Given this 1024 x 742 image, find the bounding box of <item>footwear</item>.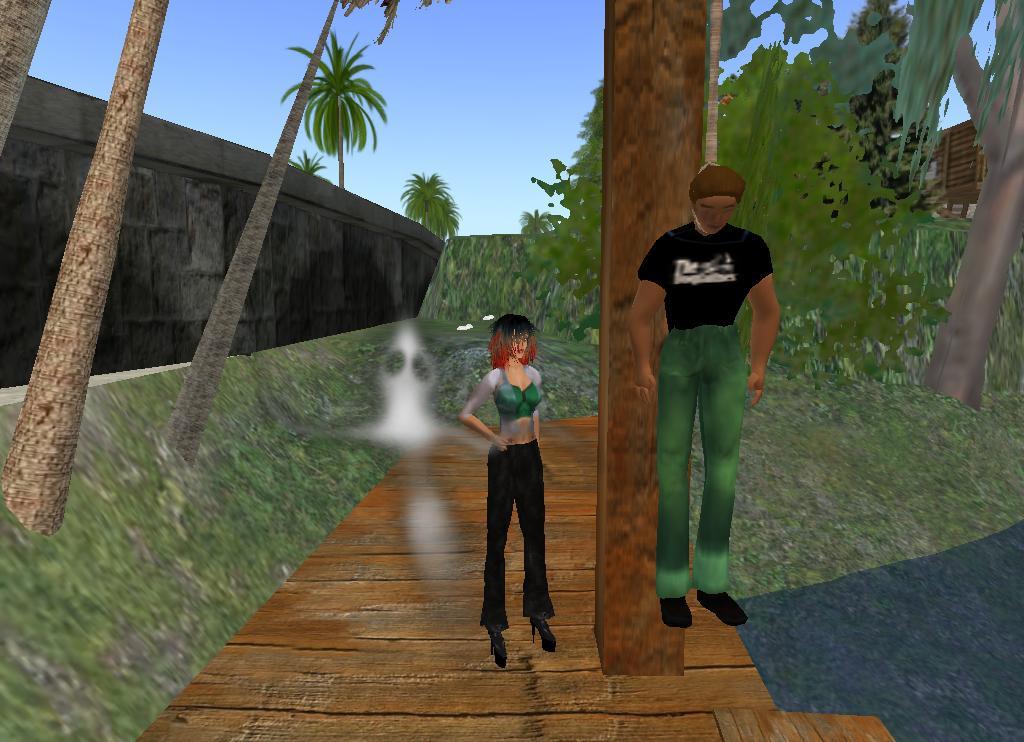
(694, 590, 751, 626).
